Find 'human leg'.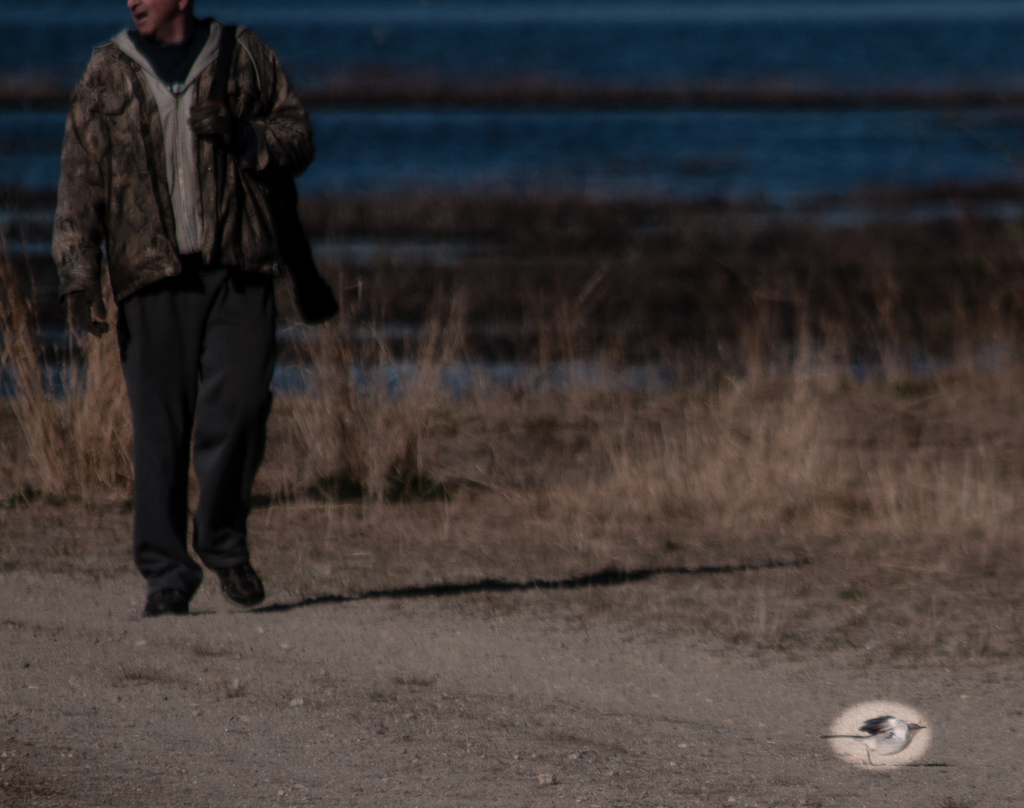
box(116, 256, 225, 615).
